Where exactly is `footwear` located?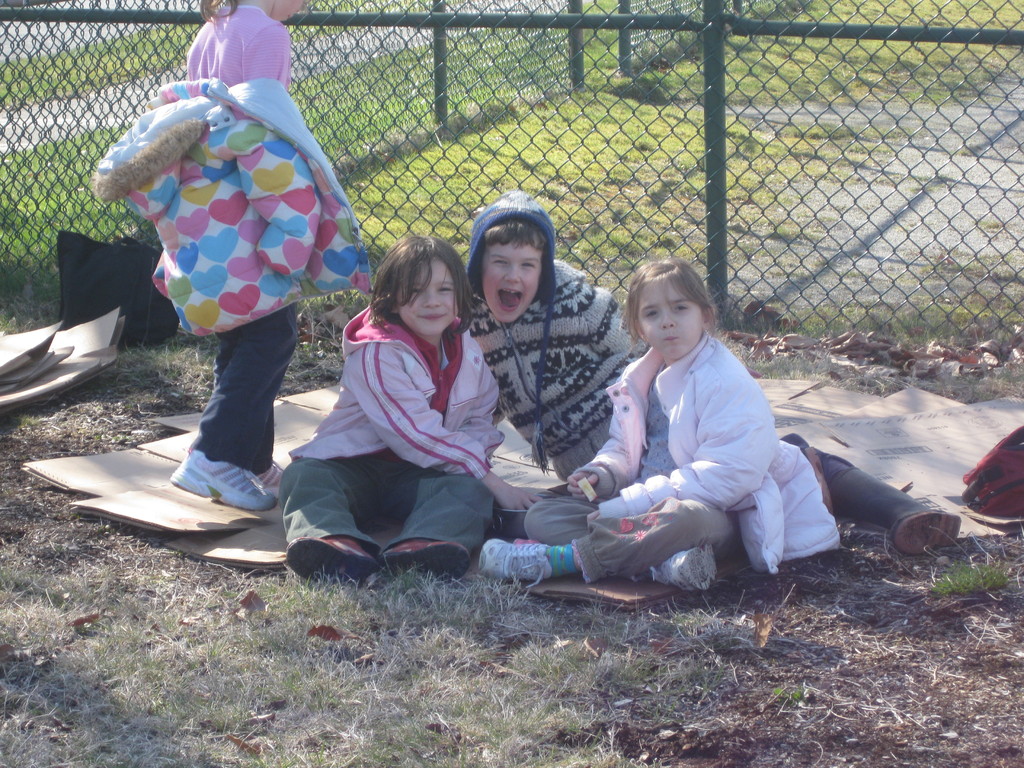
Its bounding box is [left=164, top=447, right=271, bottom=537].
